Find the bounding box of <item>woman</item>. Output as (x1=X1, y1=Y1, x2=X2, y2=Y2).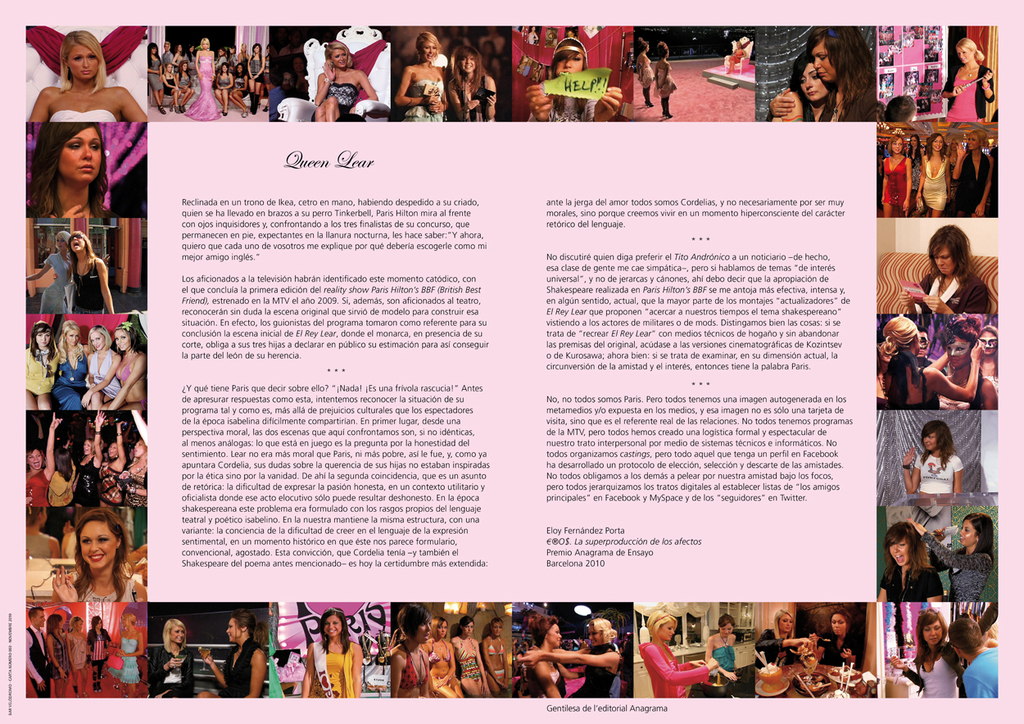
(x1=102, y1=318, x2=151, y2=406).
